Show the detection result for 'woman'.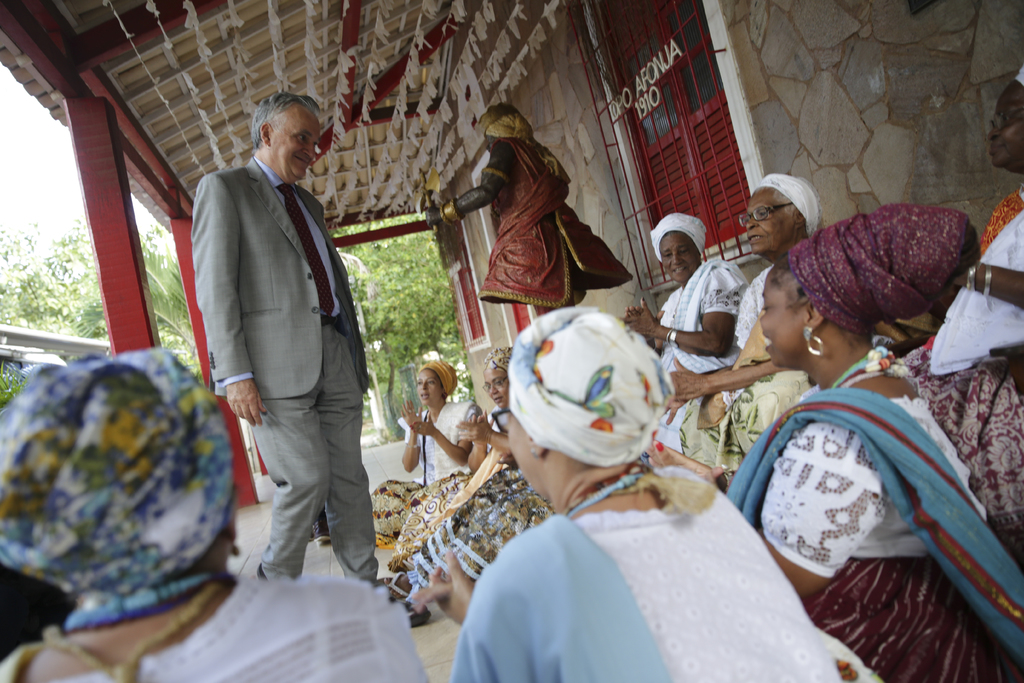
box(0, 345, 429, 682).
